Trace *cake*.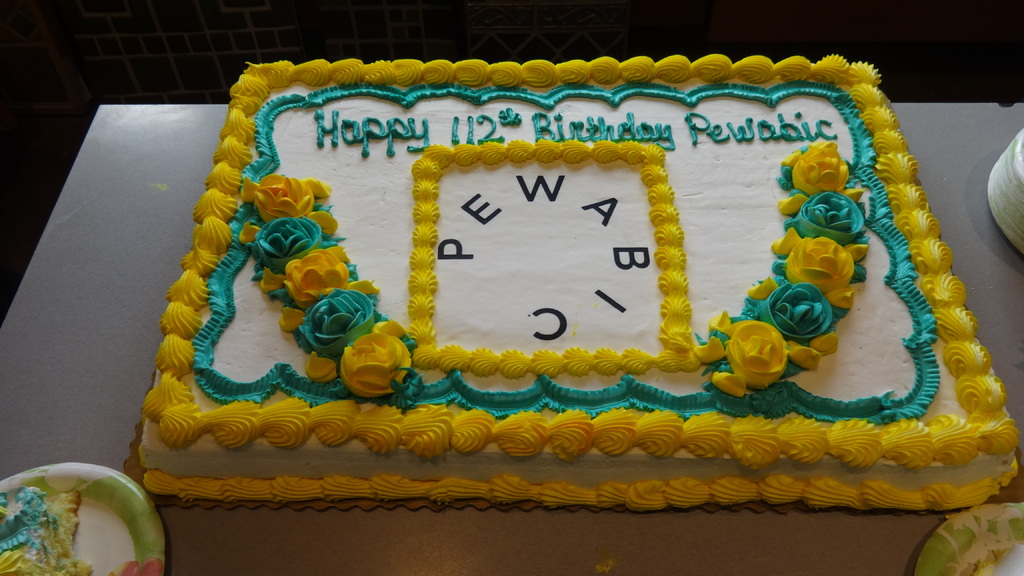
Traced to rect(144, 58, 1021, 515).
